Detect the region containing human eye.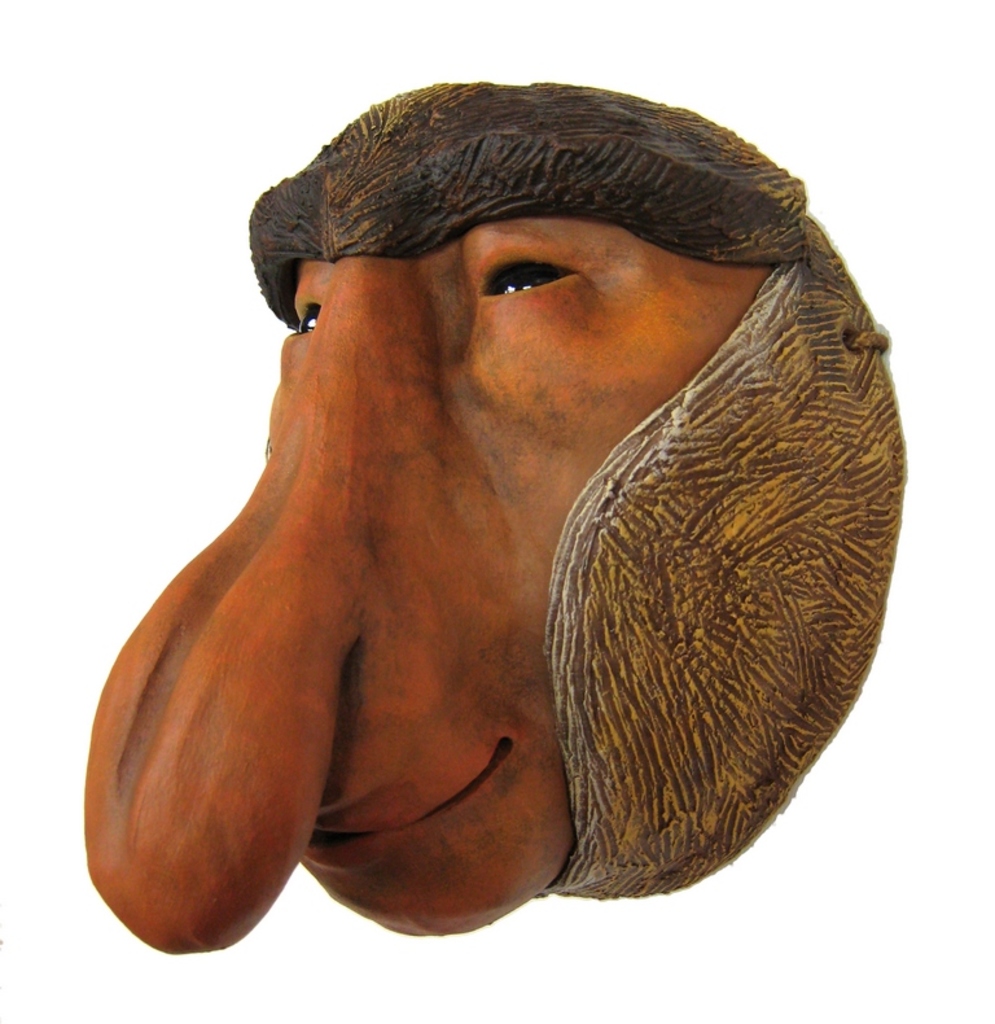
pyautogui.locateOnScreen(479, 255, 579, 305).
